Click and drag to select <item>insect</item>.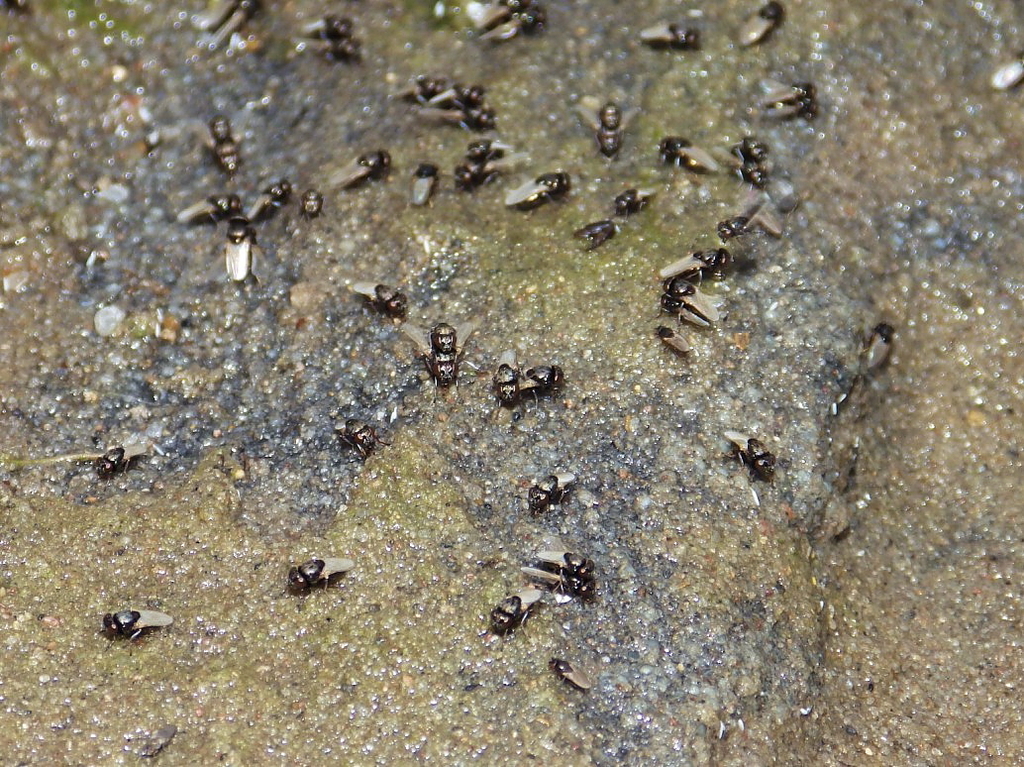
Selection: pyautogui.locateOnScreen(411, 162, 438, 208).
